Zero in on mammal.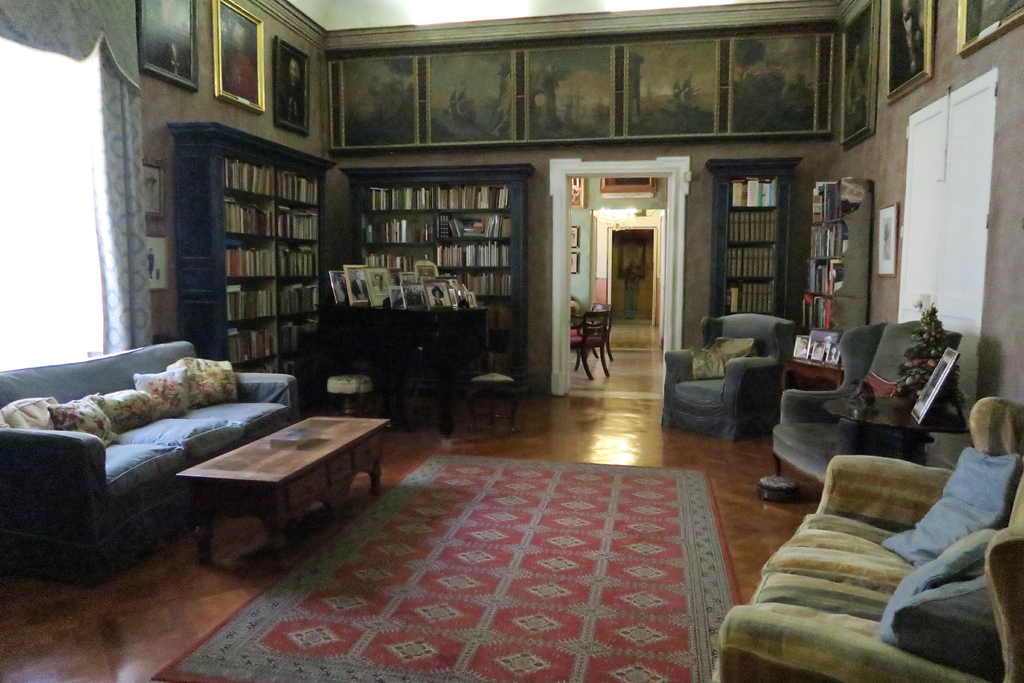
Zeroed in: bbox=[351, 272, 365, 299].
